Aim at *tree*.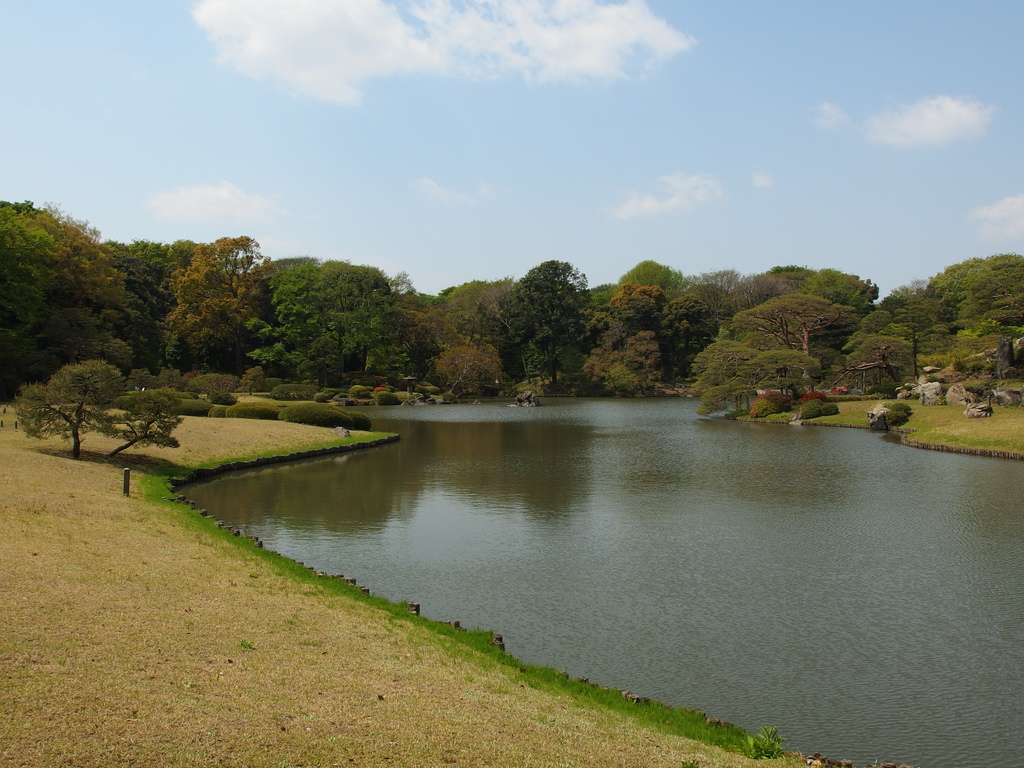
Aimed at <region>96, 386, 188, 456</region>.
